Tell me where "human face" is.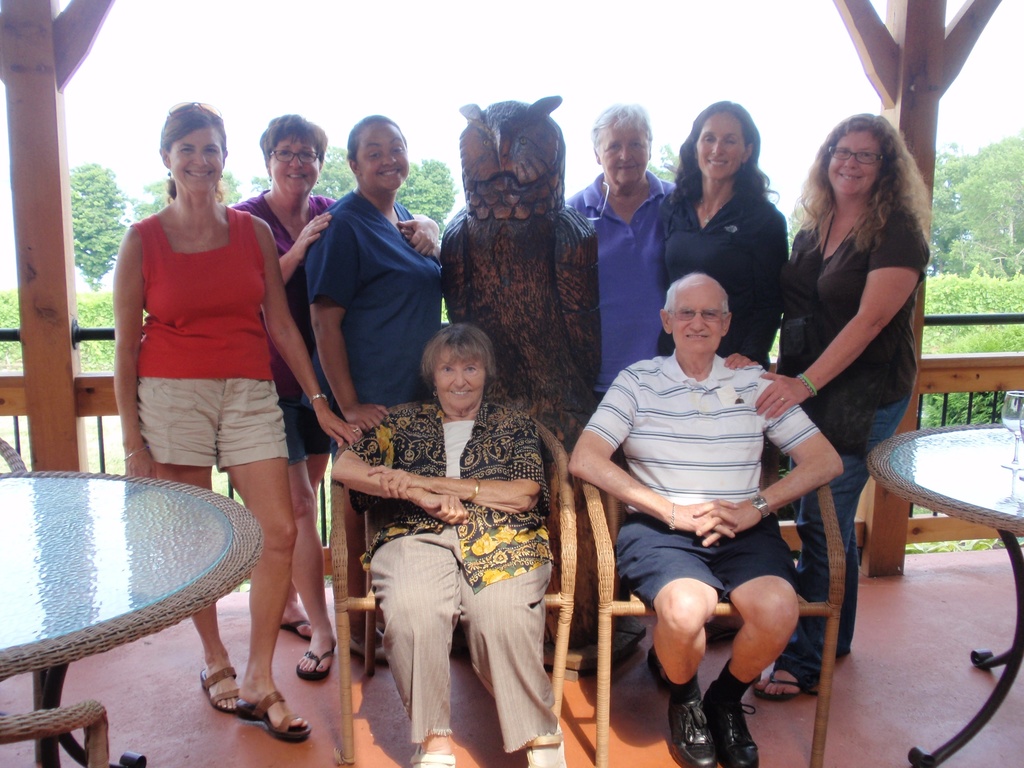
"human face" is at detection(672, 285, 725, 348).
